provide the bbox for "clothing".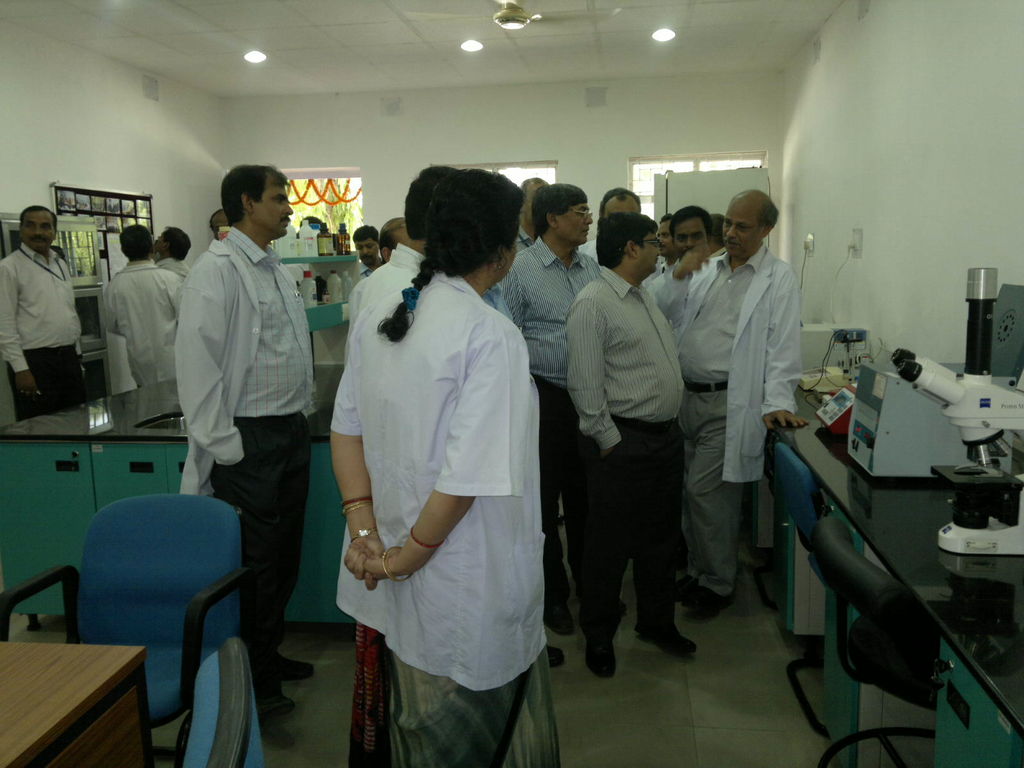
[346,260,371,302].
